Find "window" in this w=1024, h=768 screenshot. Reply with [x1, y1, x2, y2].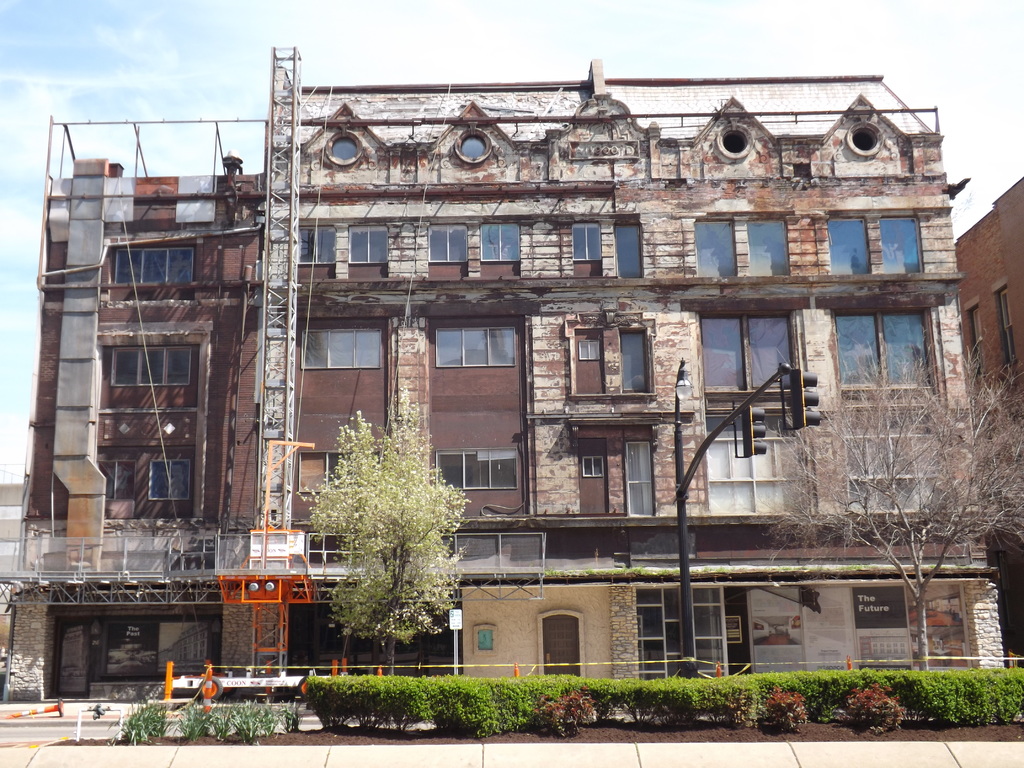
[850, 298, 946, 378].
